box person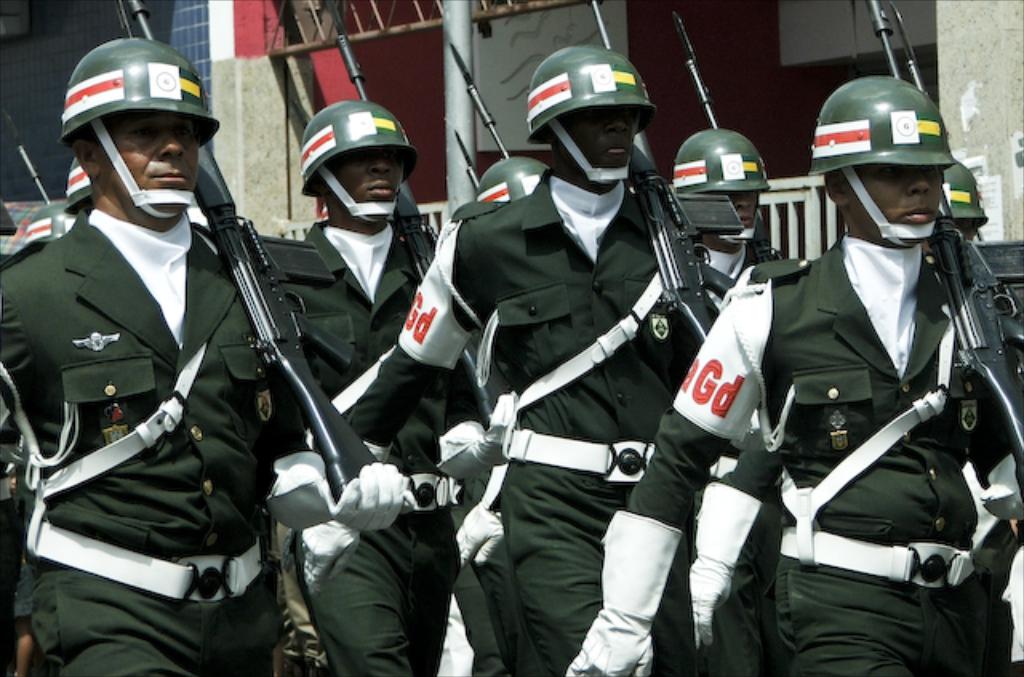
[14, 61, 274, 672]
